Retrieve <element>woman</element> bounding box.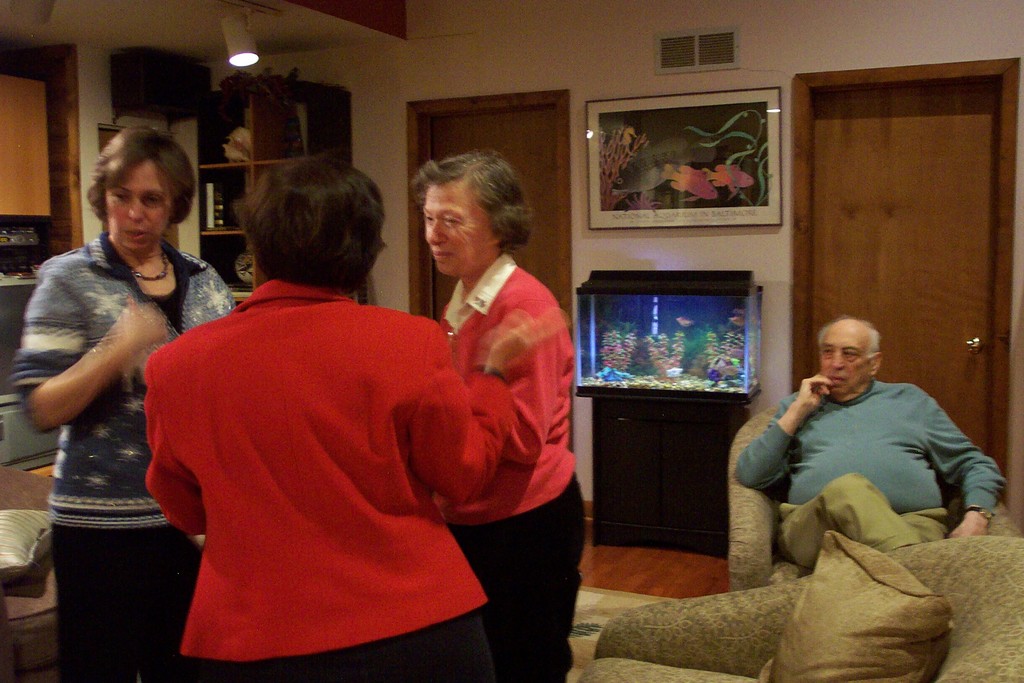
Bounding box: x1=408 y1=145 x2=588 y2=682.
